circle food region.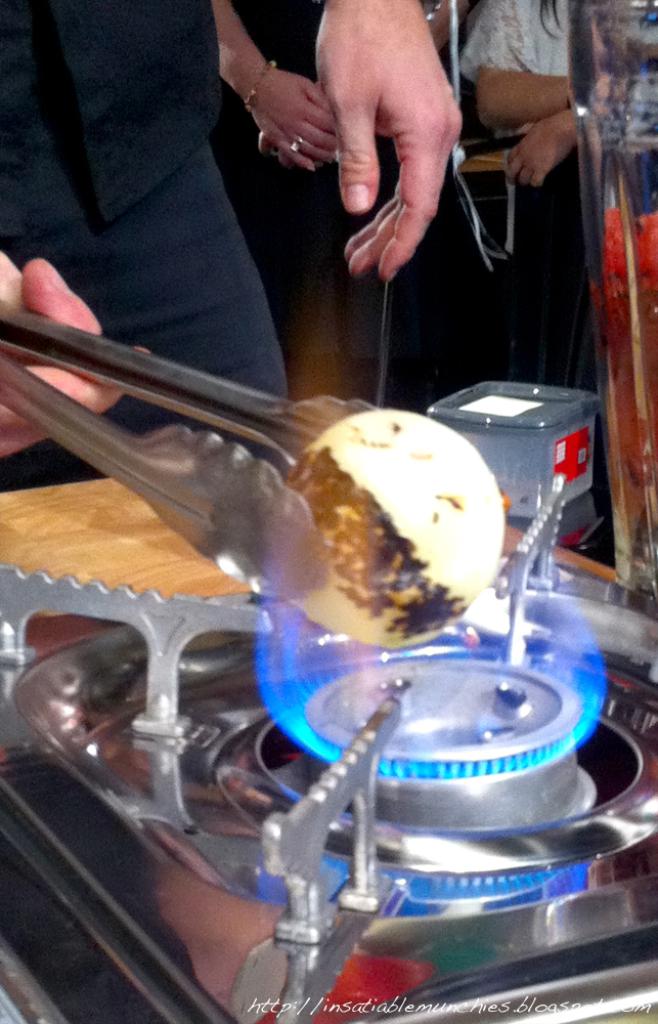
Region: (left=284, top=406, right=507, bottom=643).
